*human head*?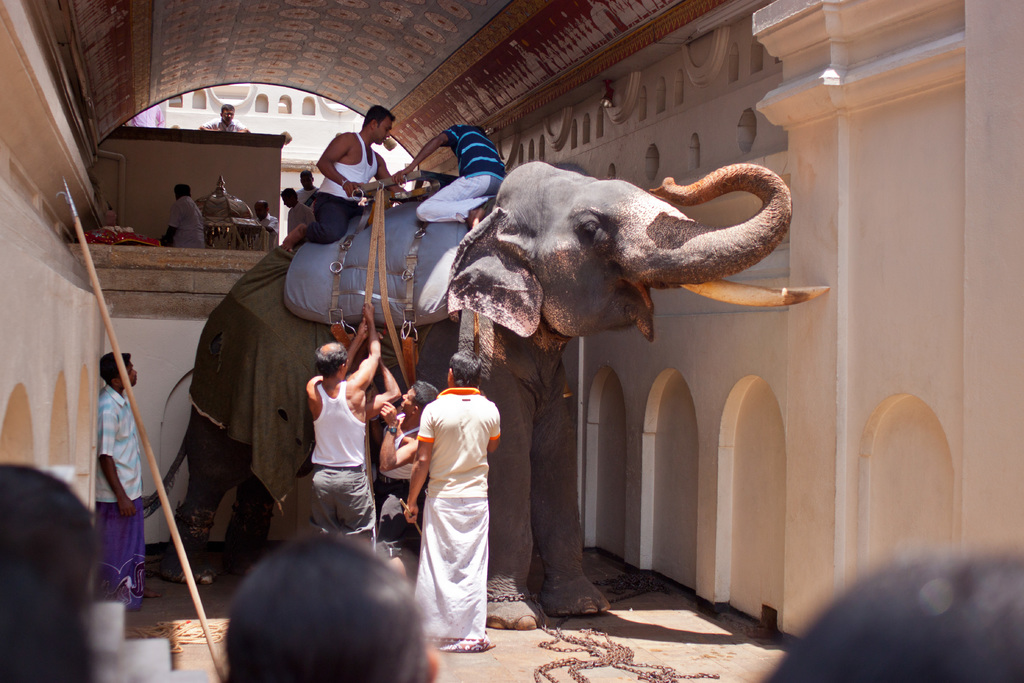
select_region(218, 103, 234, 125)
